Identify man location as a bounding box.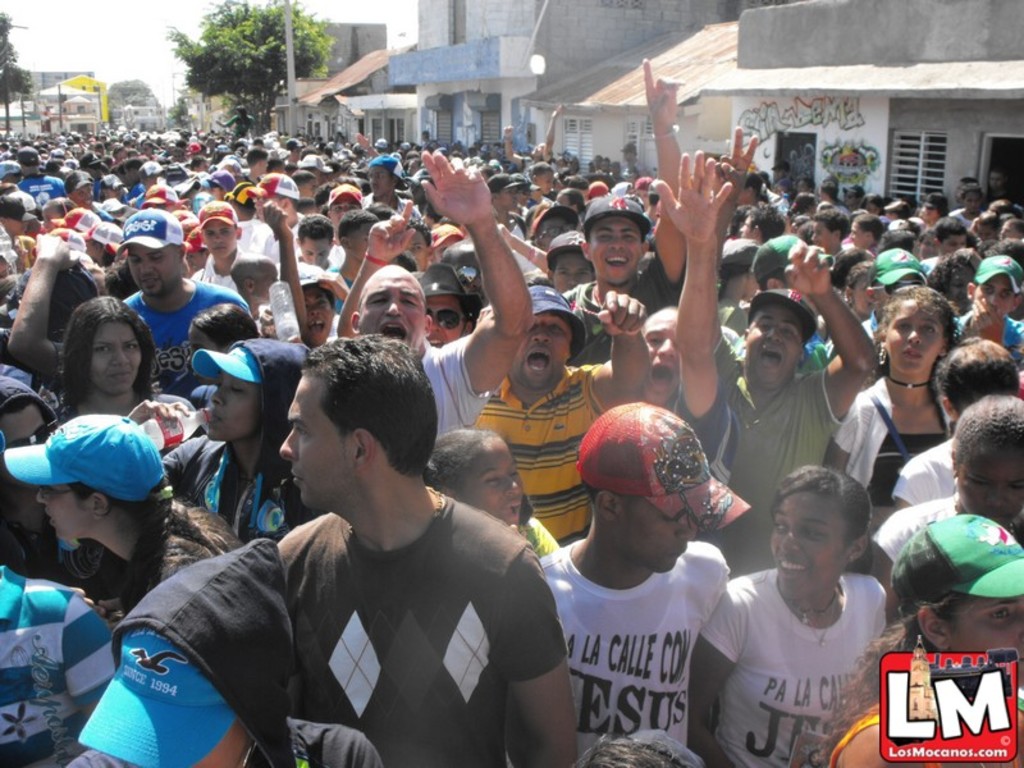
{"left": 174, "top": 339, "right": 548, "bottom": 758}.
